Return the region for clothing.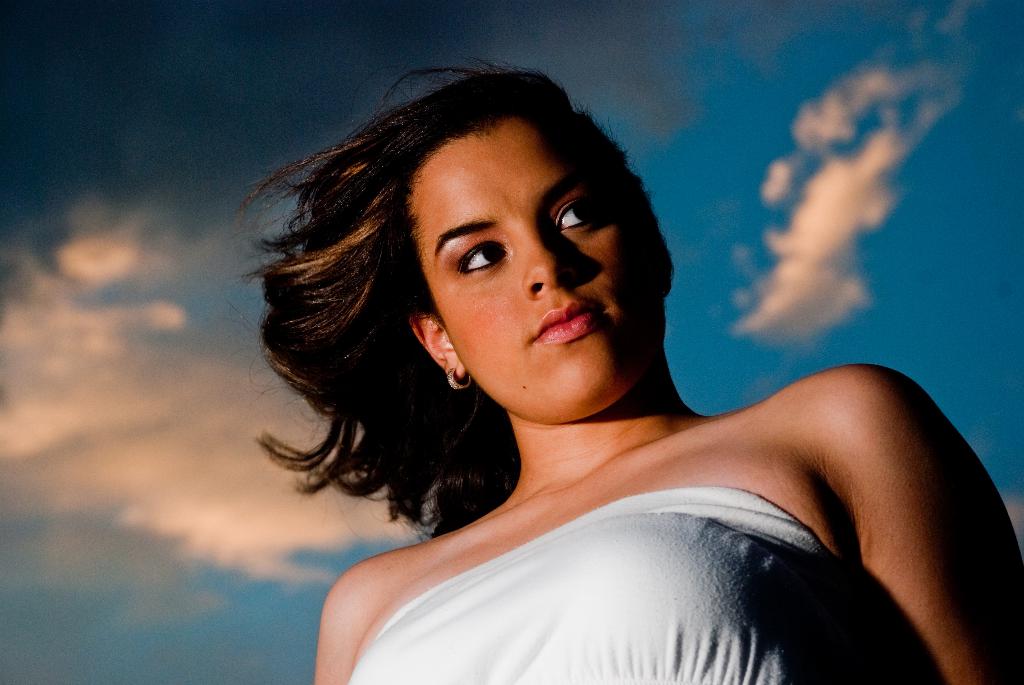
left=348, top=481, right=860, bottom=684.
